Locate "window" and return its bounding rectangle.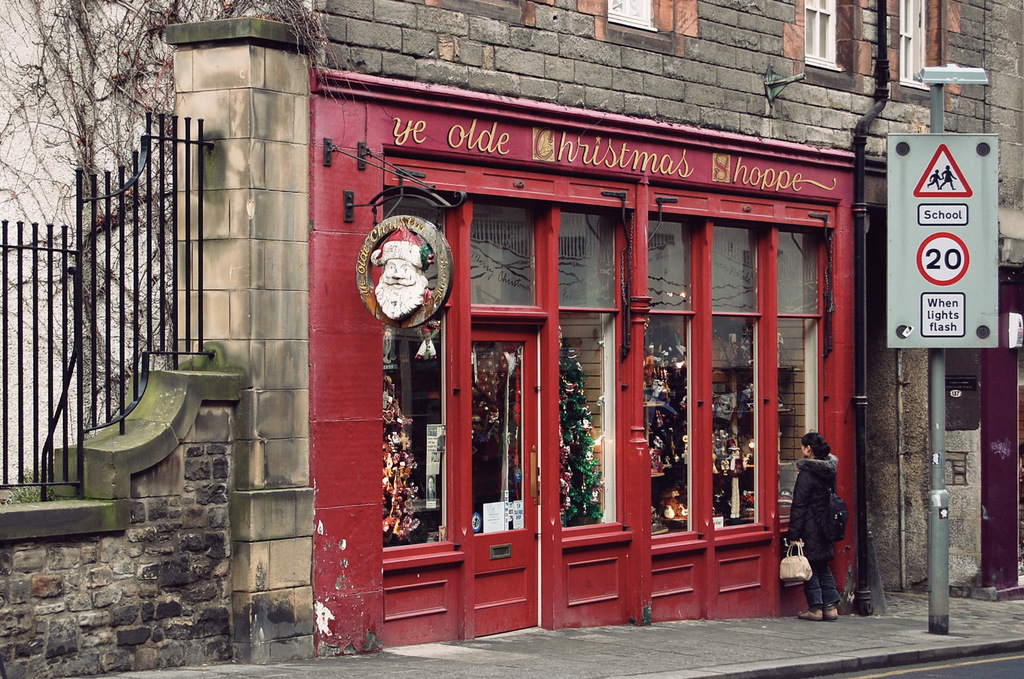
BBox(803, 0, 849, 68).
